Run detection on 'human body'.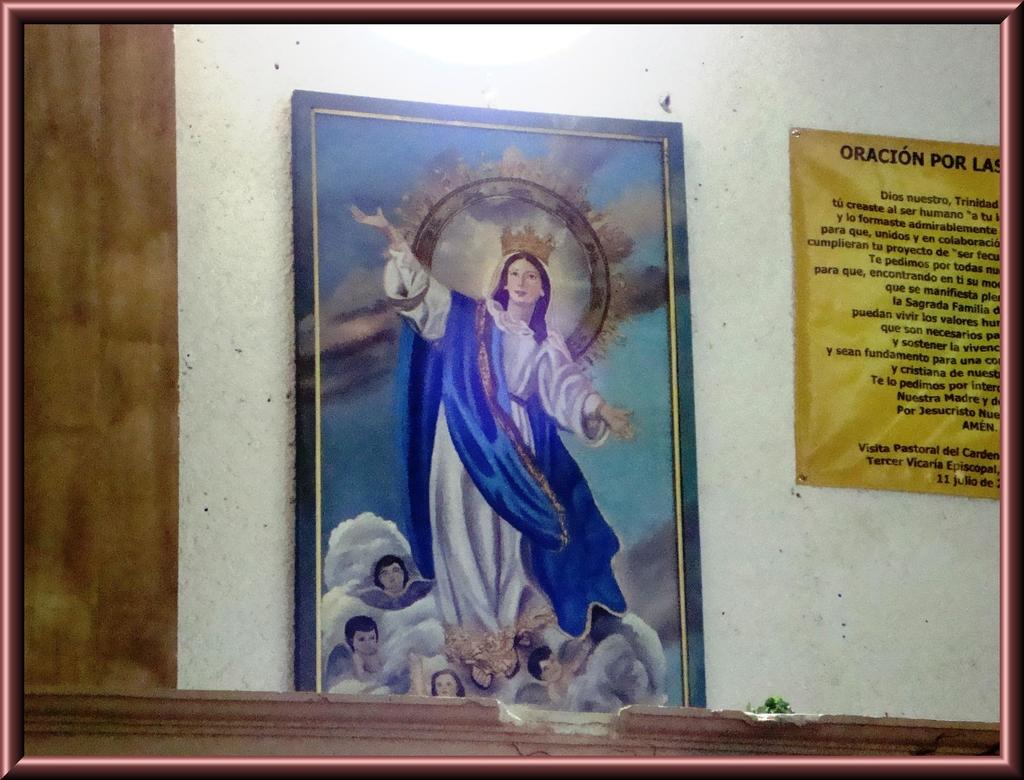
Result: rect(349, 651, 387, 677).
